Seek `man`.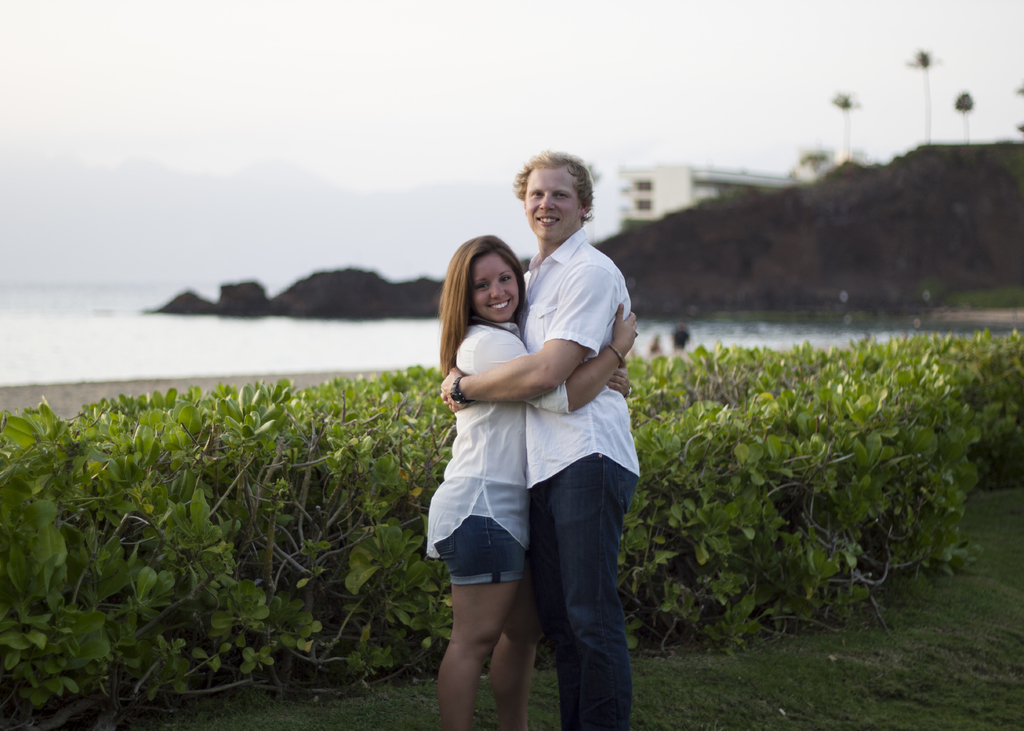
l=436, t=173, r=663, b=706.
